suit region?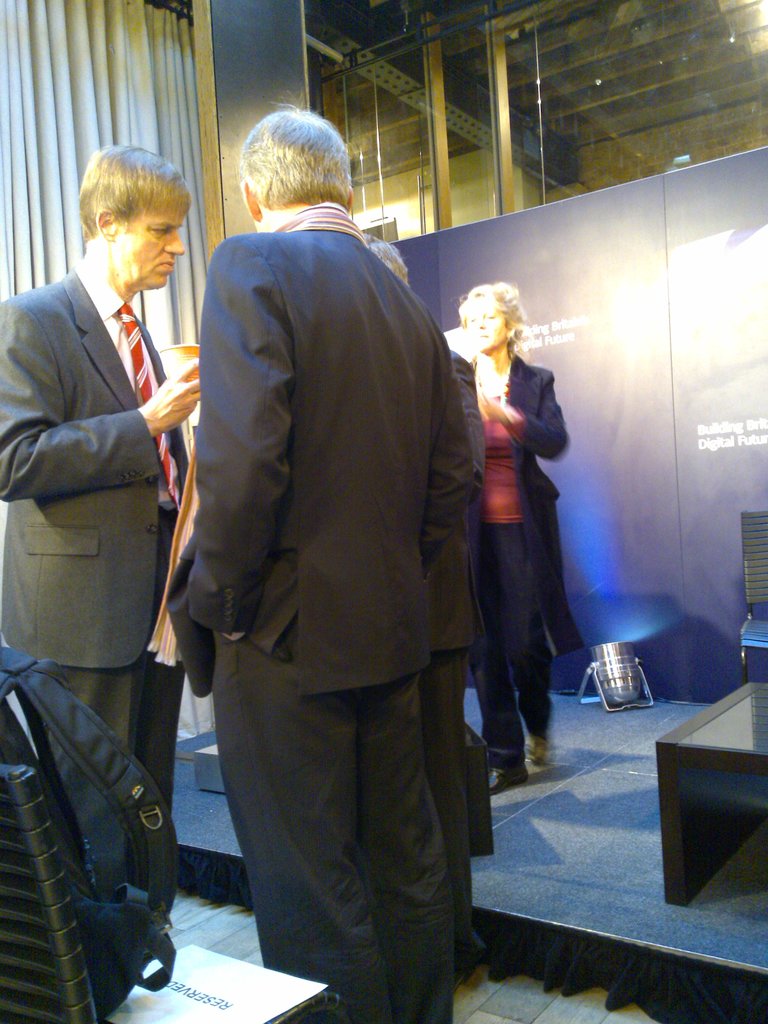
{"left": 172, "top": 134, "right": 493, "bottom": 1023}
